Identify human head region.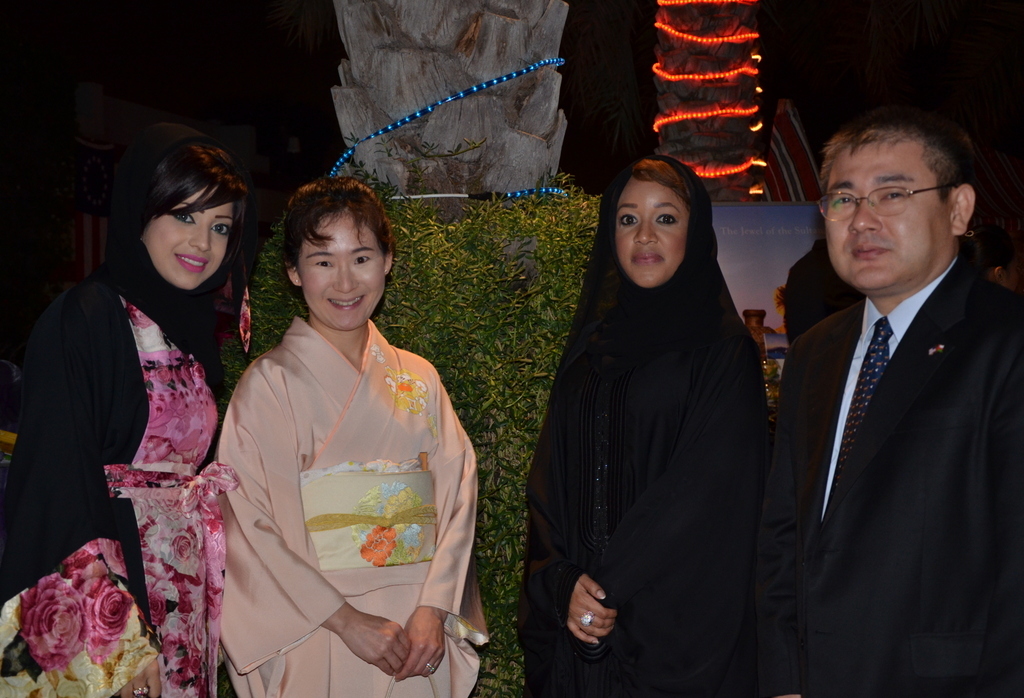
Region: [604,155,712,289].
